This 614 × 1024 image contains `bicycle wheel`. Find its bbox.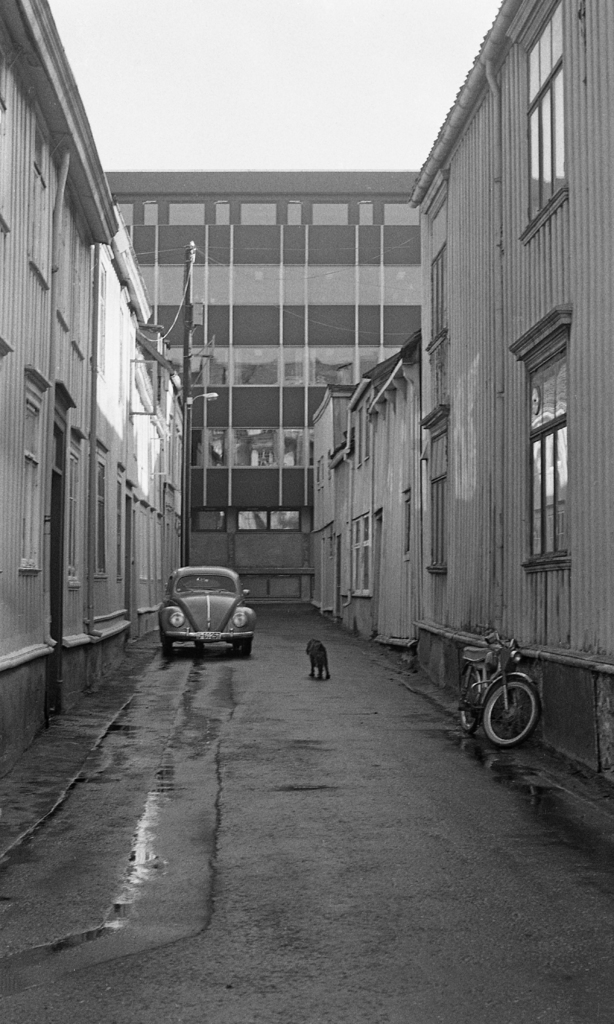
[left=482, top=682, right=553, bottom=758].
